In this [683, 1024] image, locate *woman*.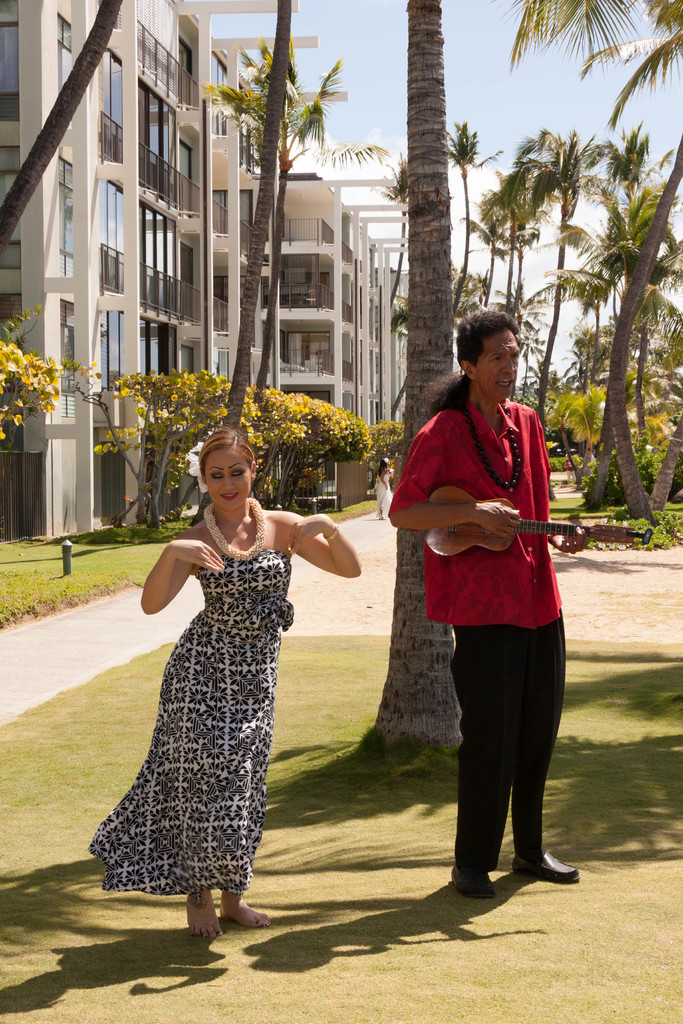
Bounding box: [x1=374, y1=456, x2=392, y2=516].
